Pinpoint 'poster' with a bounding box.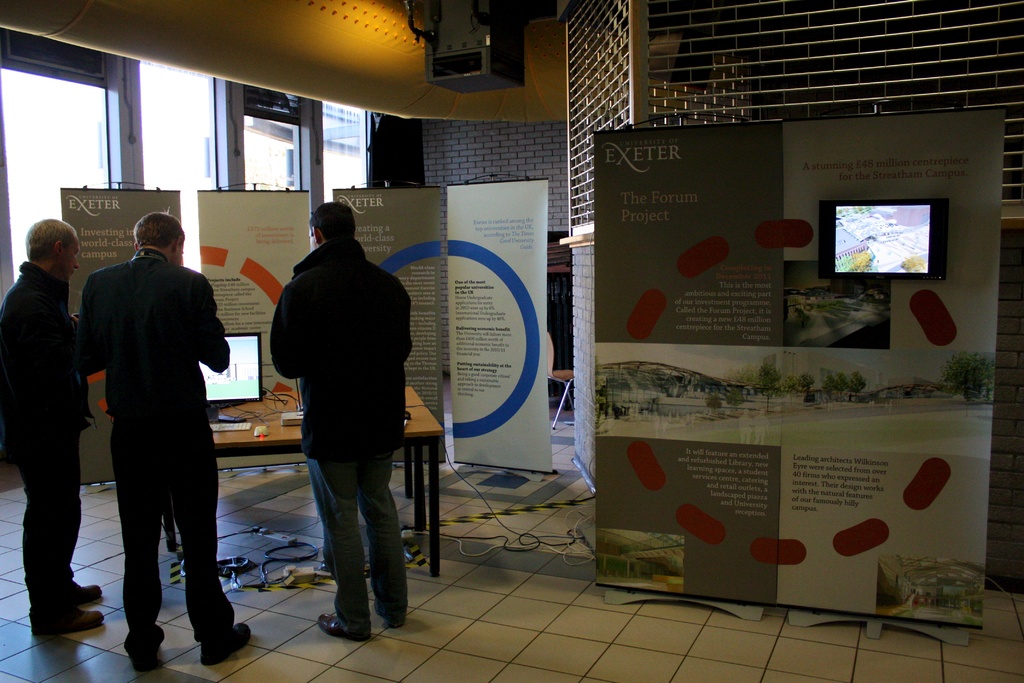
bbox(586, 108, 1009, 624).
